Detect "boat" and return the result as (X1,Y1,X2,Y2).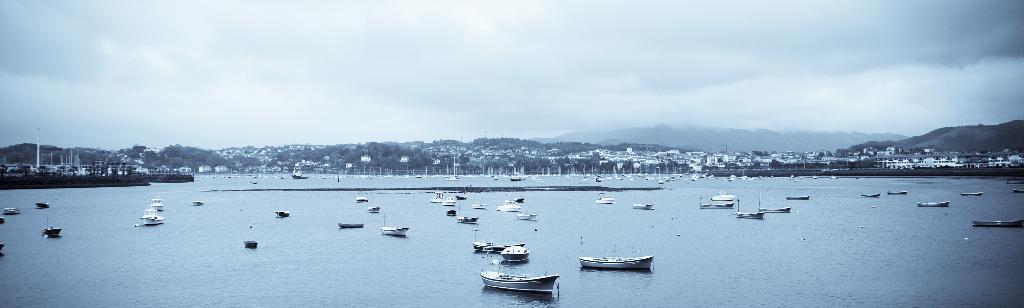
(191,199,203,204).
